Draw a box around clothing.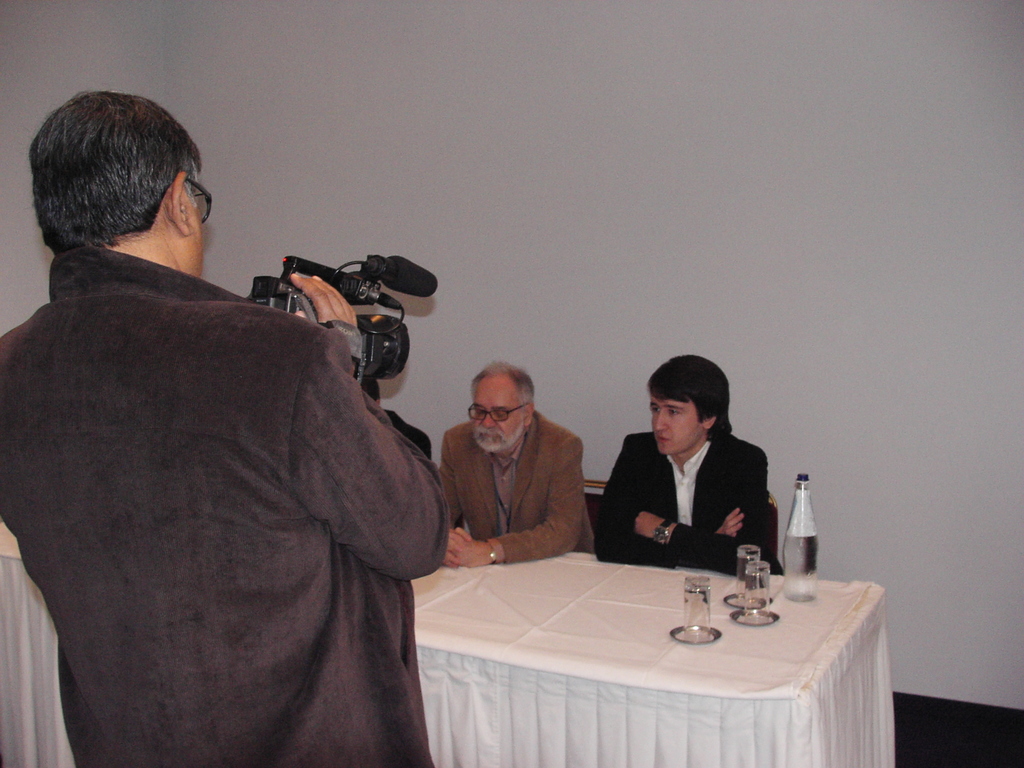
0, 237, 454, 767.
